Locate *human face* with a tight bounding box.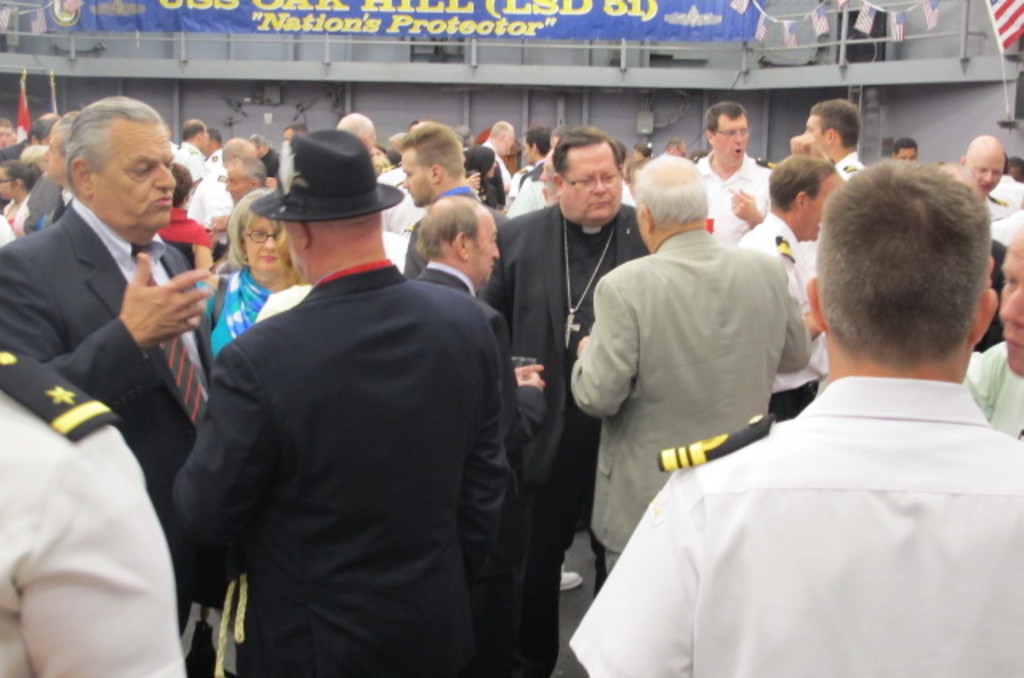
{"left": 405, "top": 147, "right": 430, "bottom": 216}.
